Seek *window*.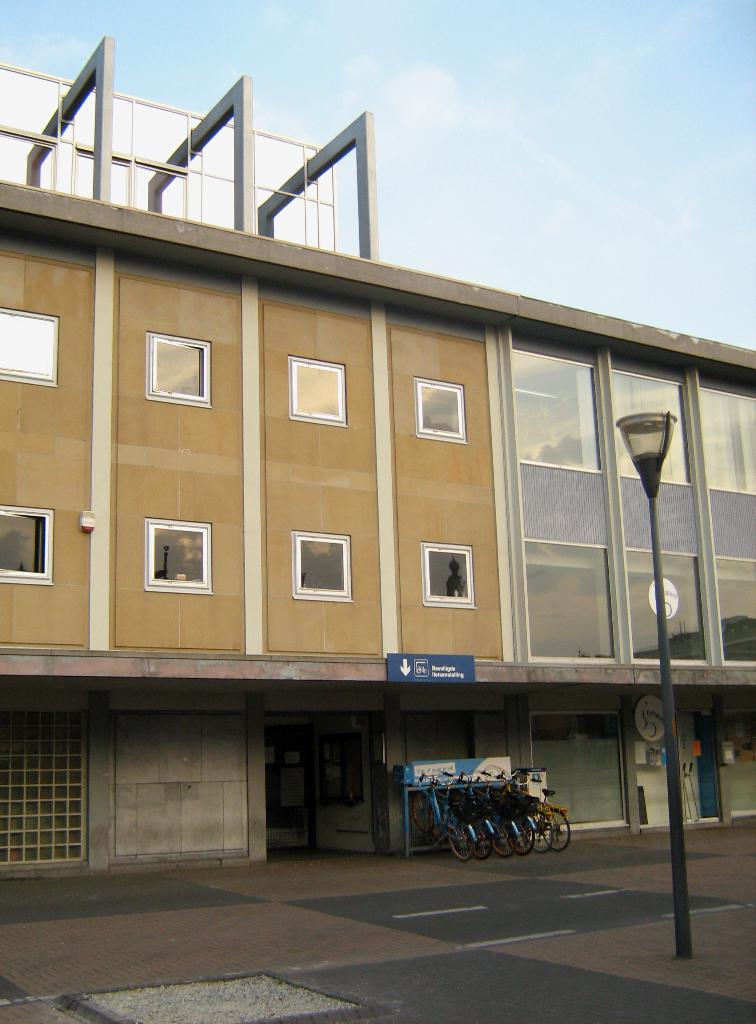
[144, 328, 213, 409].
